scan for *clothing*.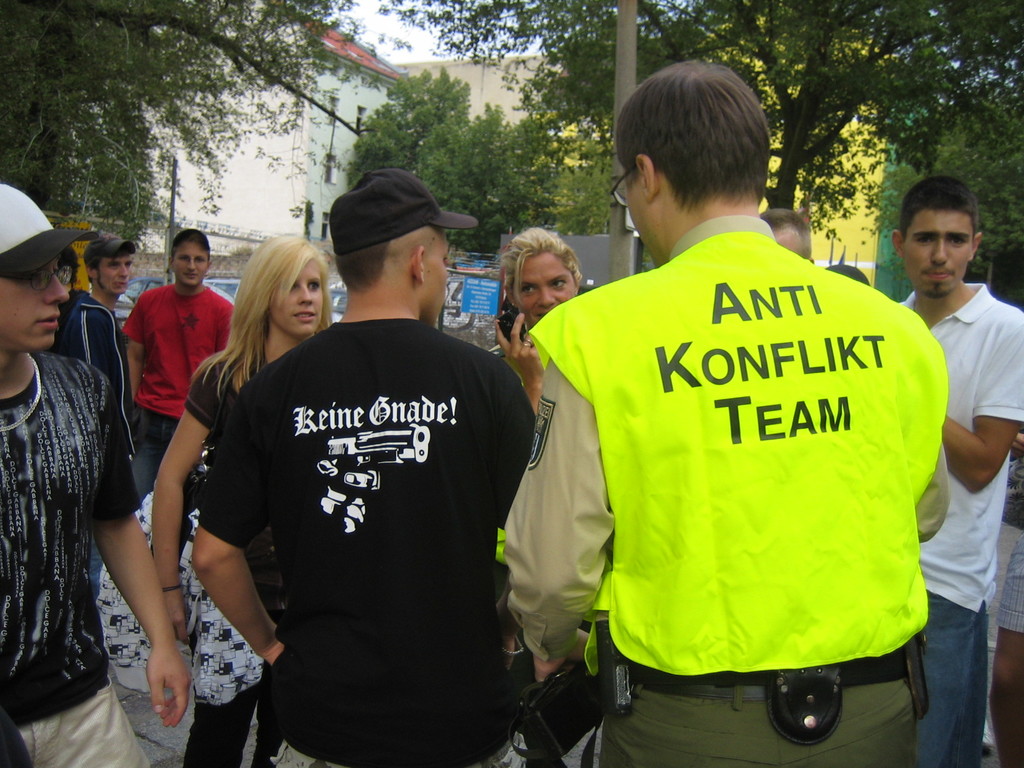
Scan result: 180 278 534 740.
